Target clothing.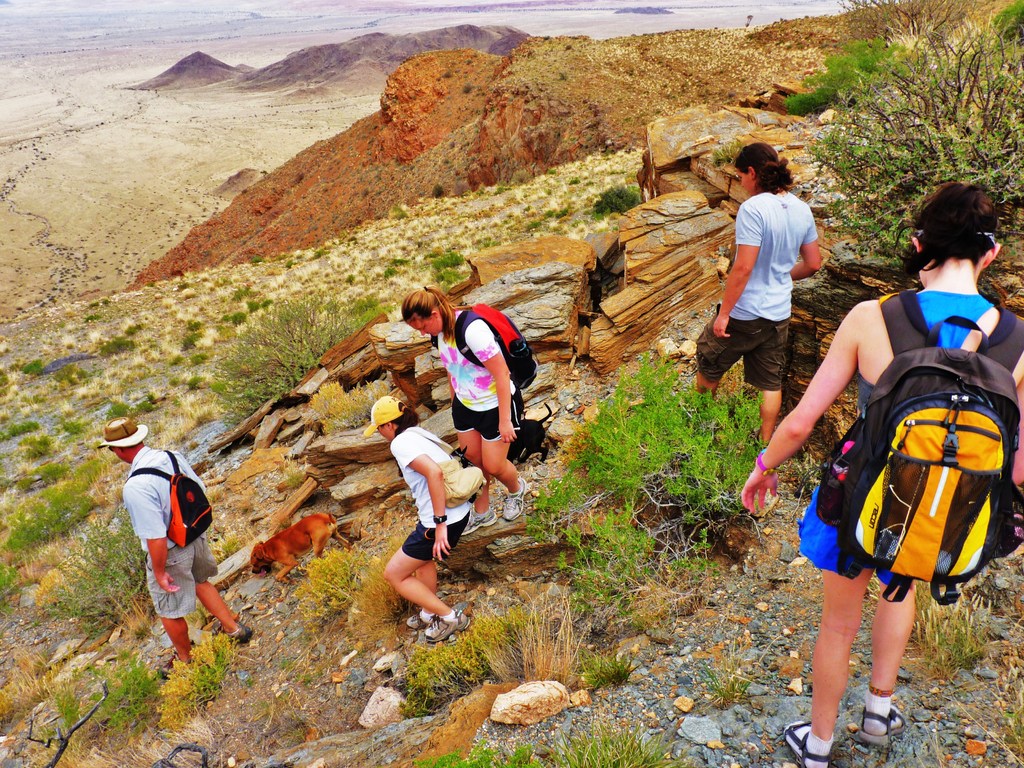
Target region: (116,441,210,617).
